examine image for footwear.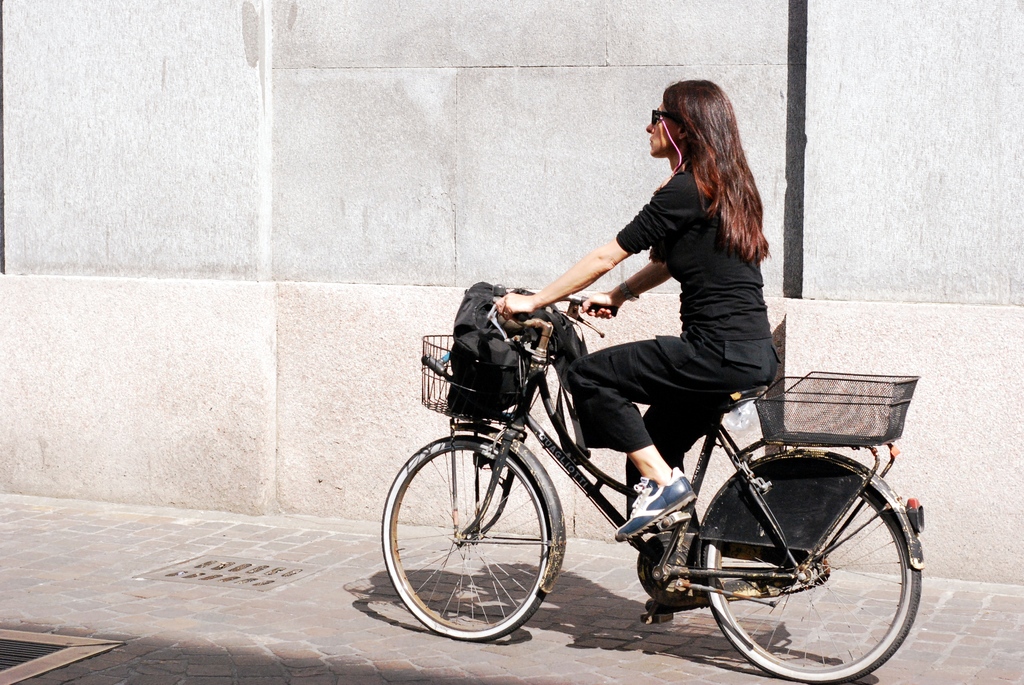
Examination result: [611, 462, 698, 540].
